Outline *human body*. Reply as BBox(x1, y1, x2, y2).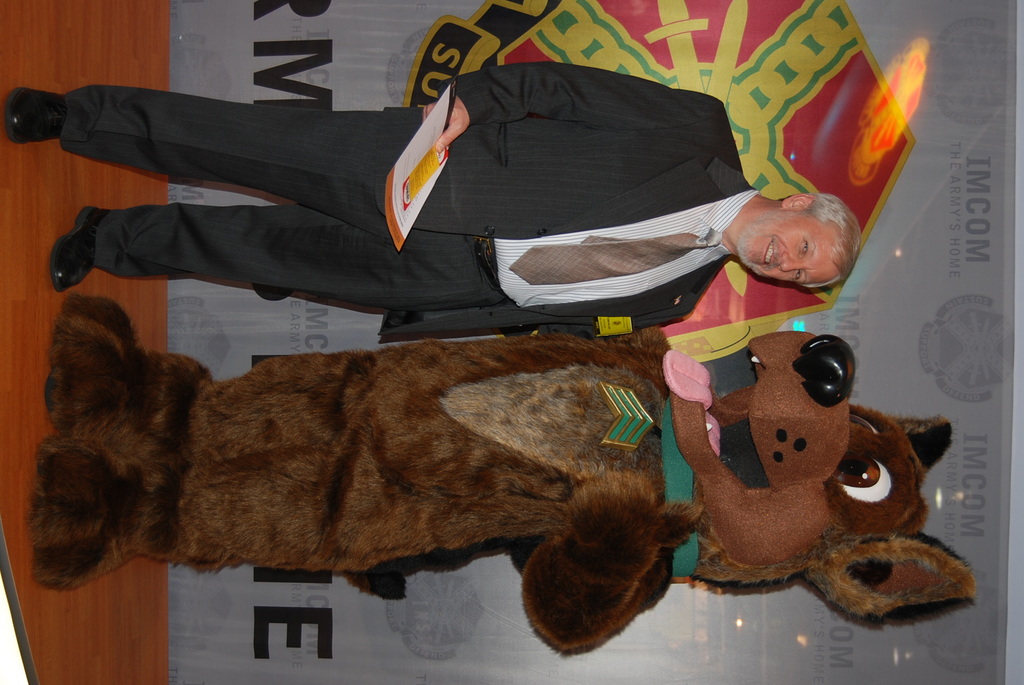
BBox(6, 62, 858, 334).
